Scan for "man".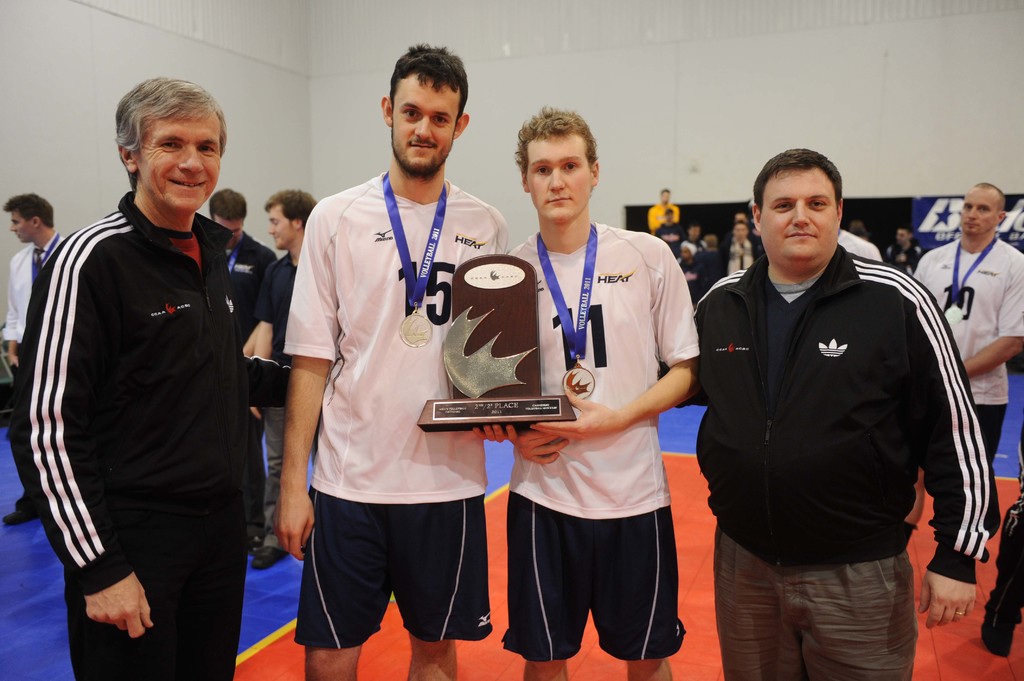
Scan result: (x1=0, y1=193, x2=65, y2=527).
